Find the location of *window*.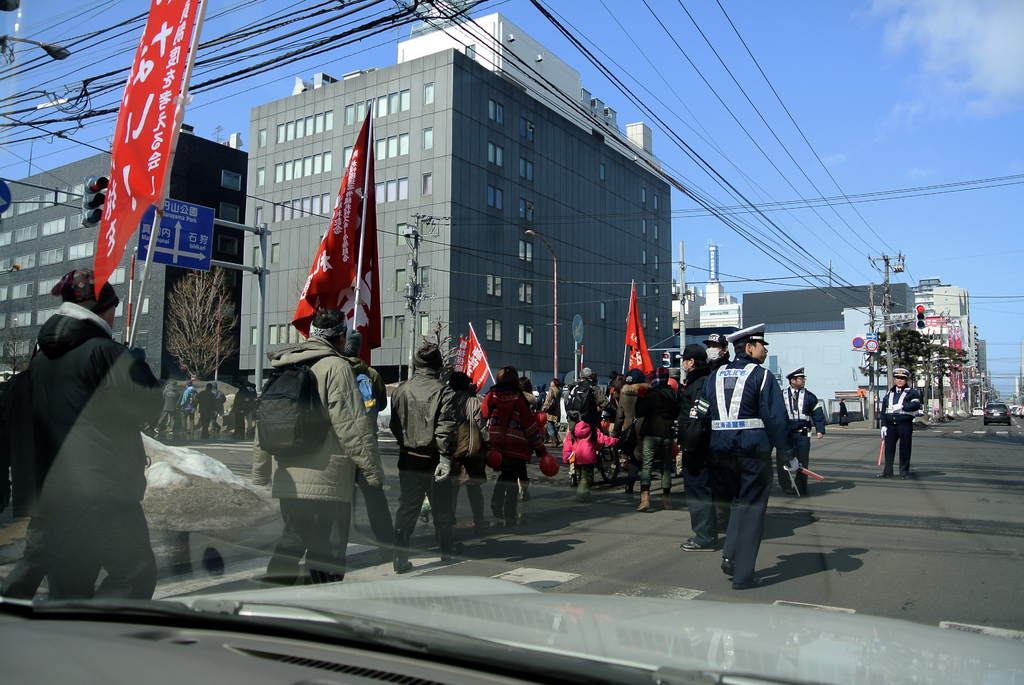
Location: 219/203/240/223.
